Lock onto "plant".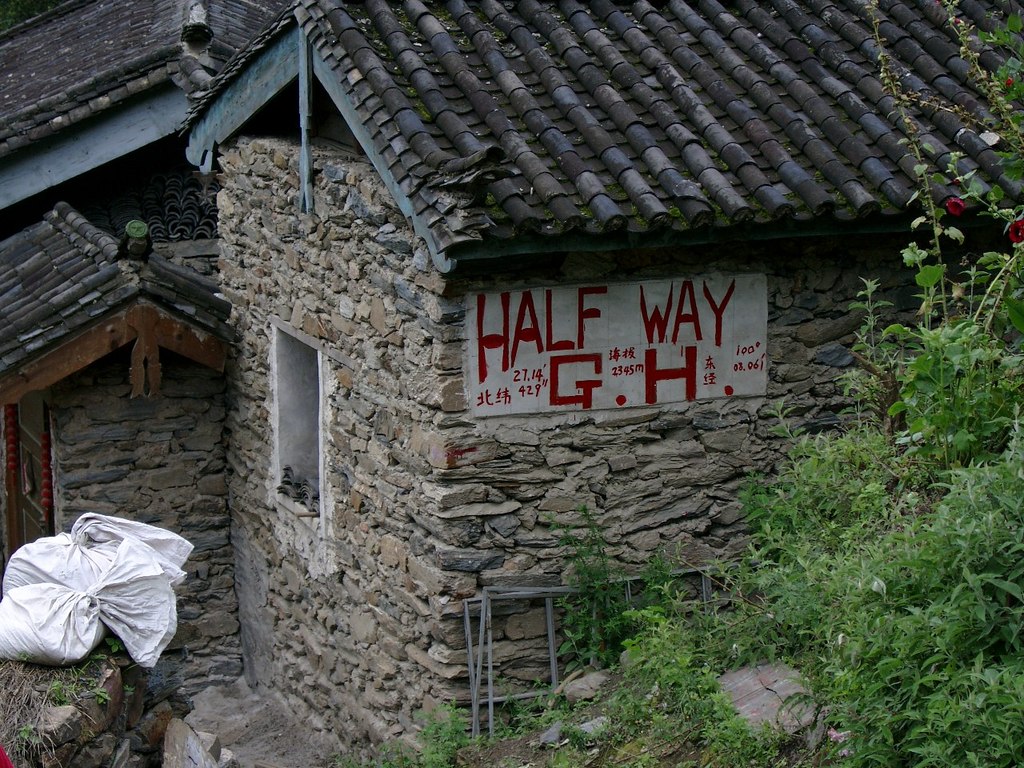
Locked: 825, 267, 1010, 506.
